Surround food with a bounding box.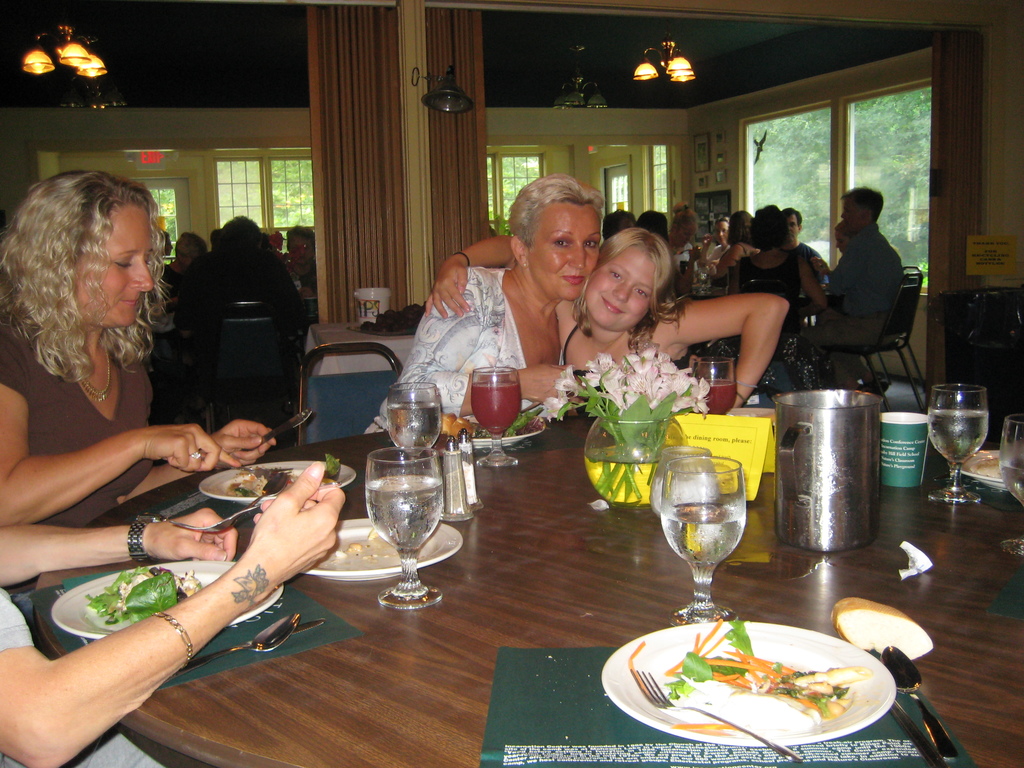
region(431, 408, 547, 458).
